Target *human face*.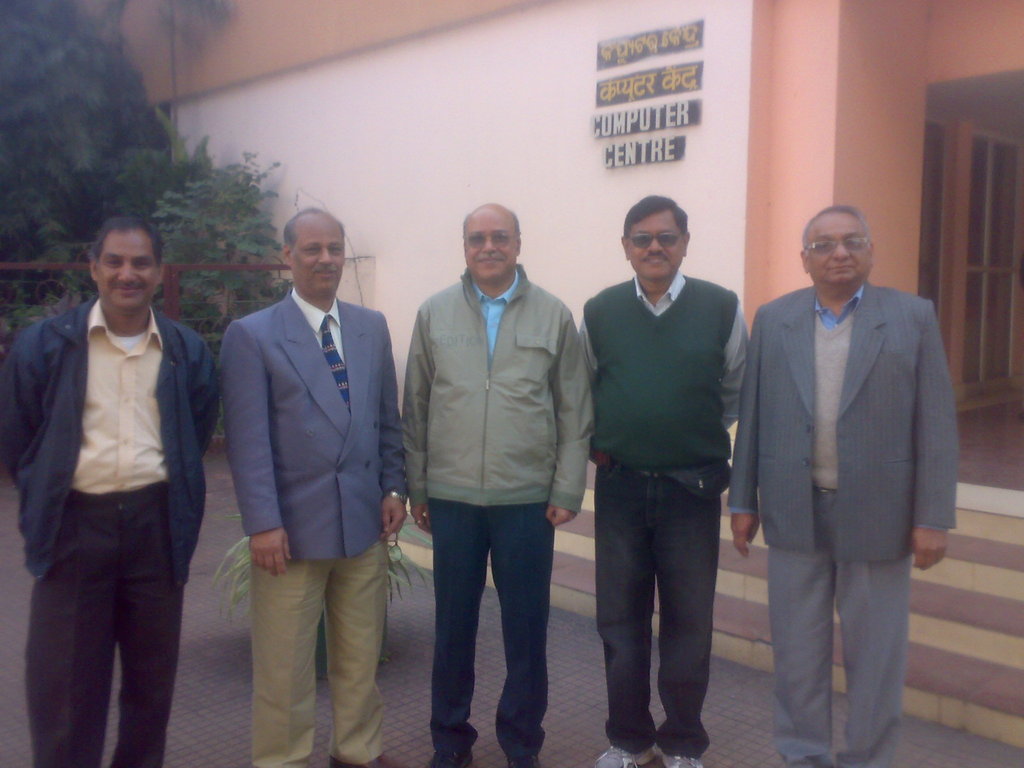
Target region: (297,224,342,296).
